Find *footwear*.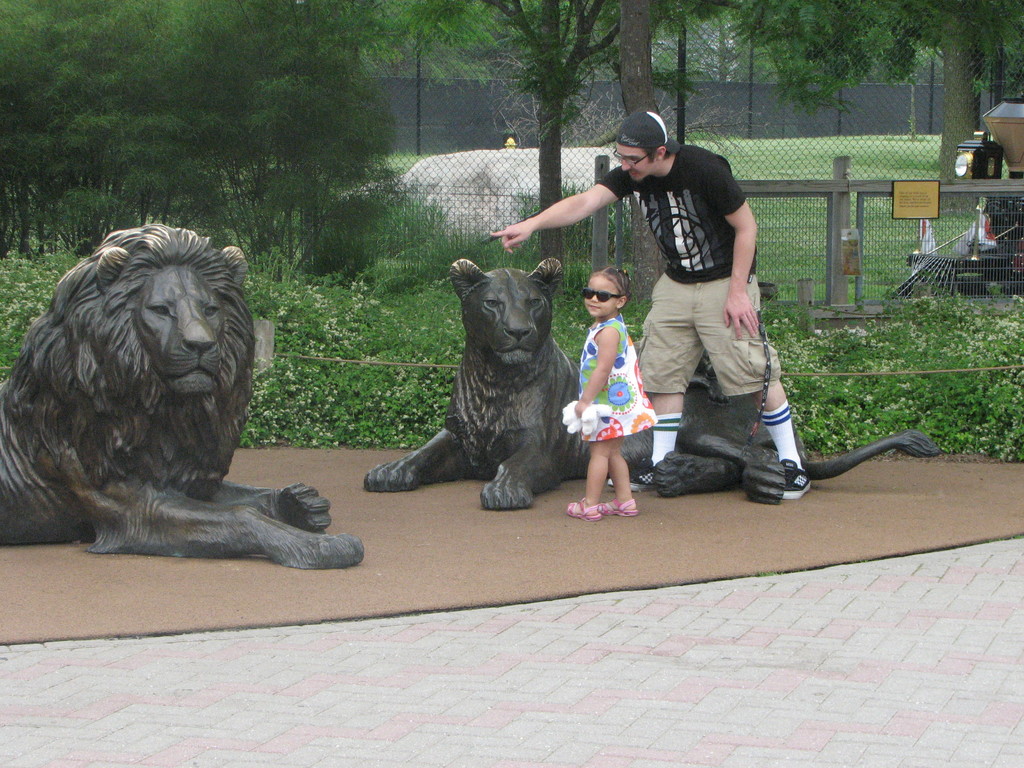
(left=779, top=452, right=815, bottom=502).
